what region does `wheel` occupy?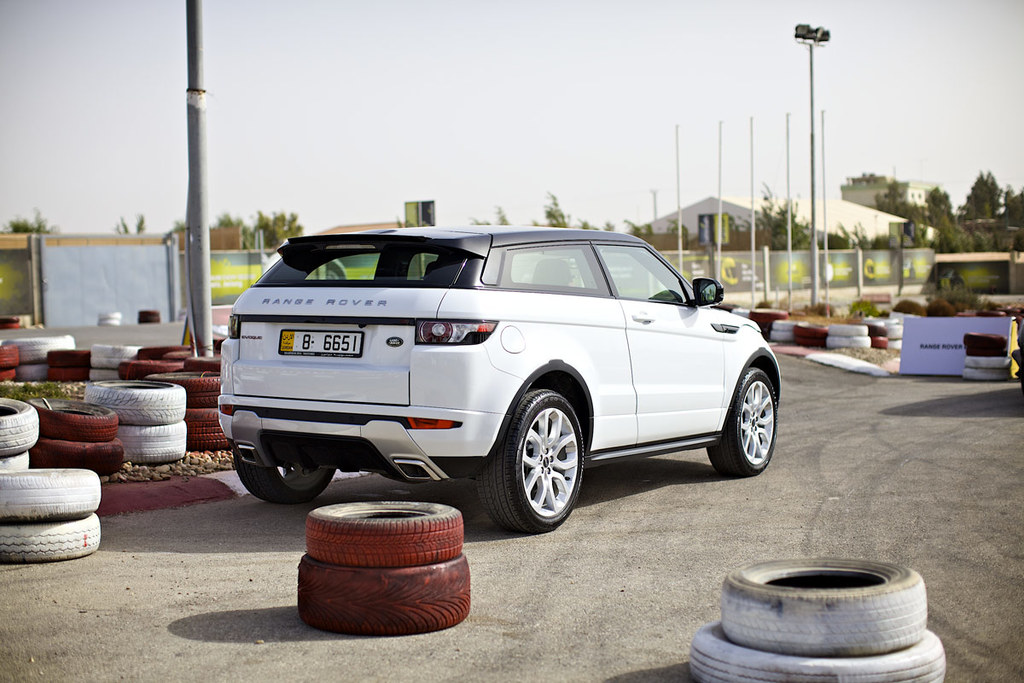
select_region(474, 388, 585, 532).
